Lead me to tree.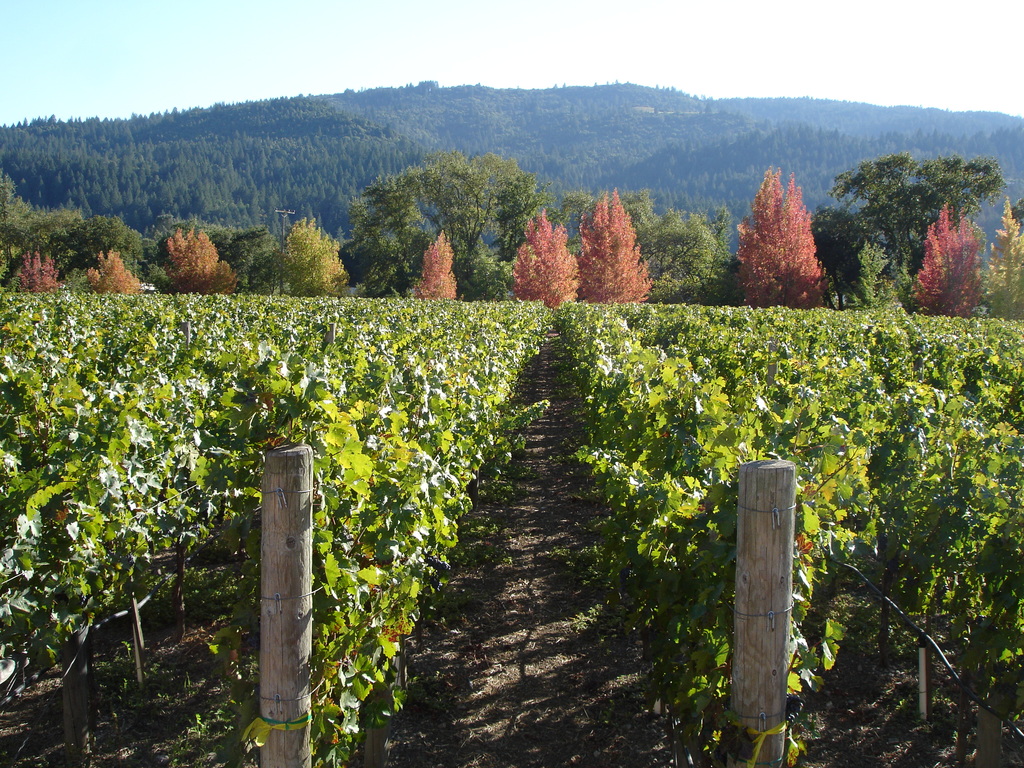
Lead to 808 149 1011 295.
